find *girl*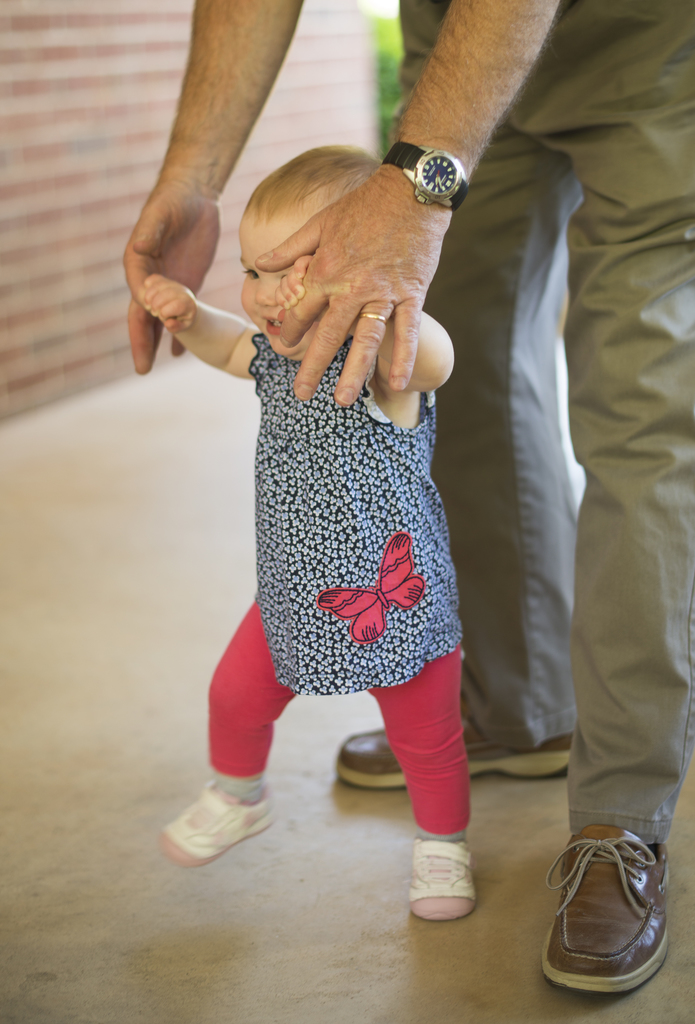
(144,145,477,927)
